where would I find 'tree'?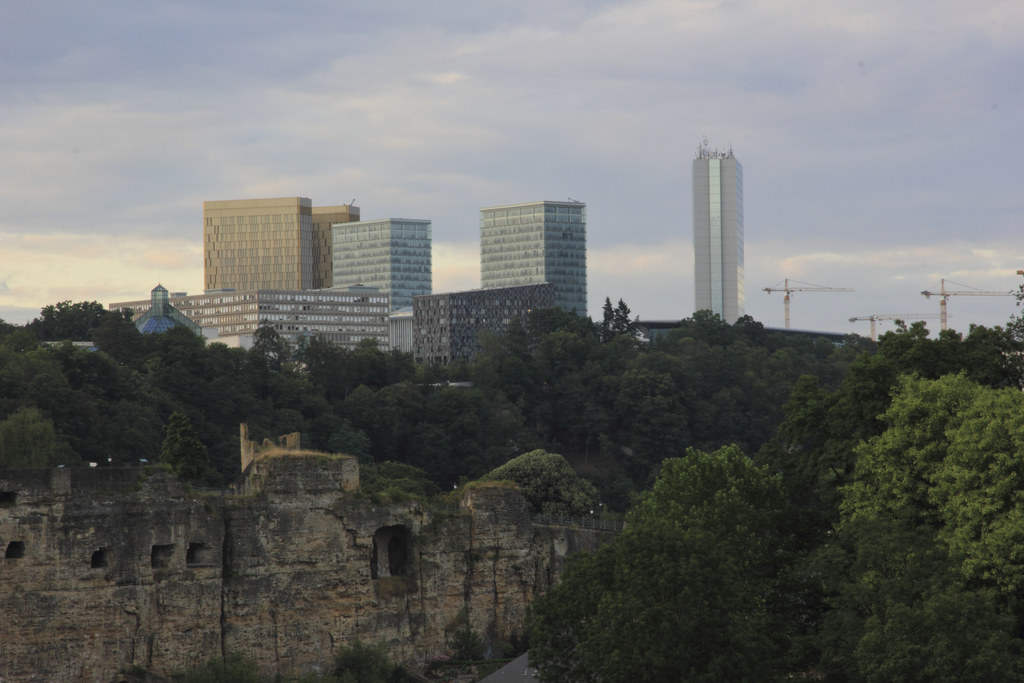
At 243,320,291,371.
